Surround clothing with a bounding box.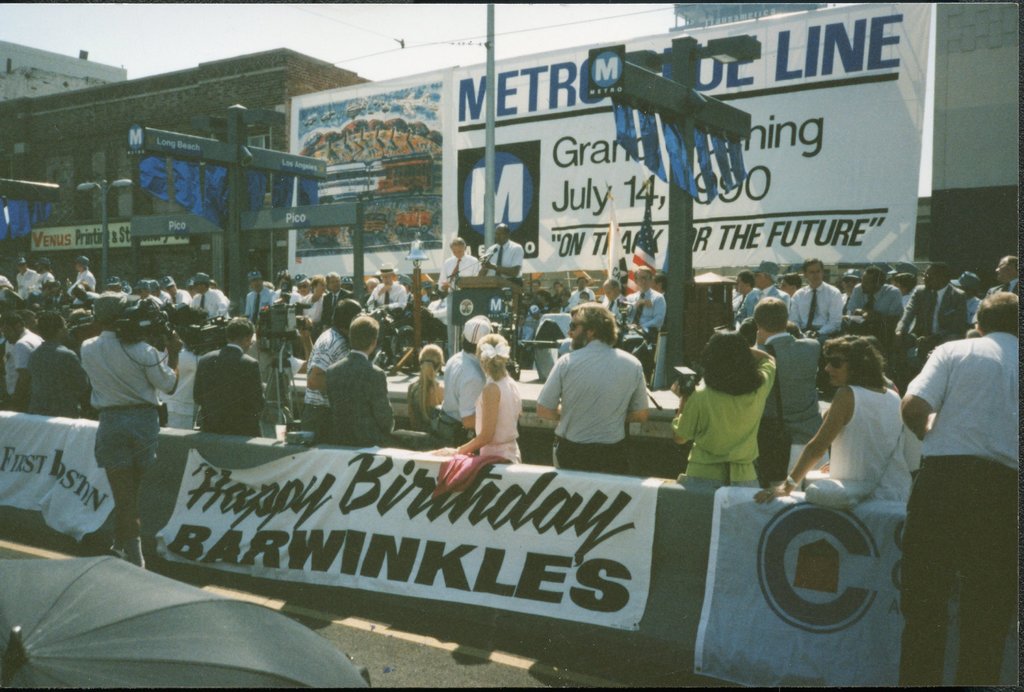
(755, 330, 822, 497).
